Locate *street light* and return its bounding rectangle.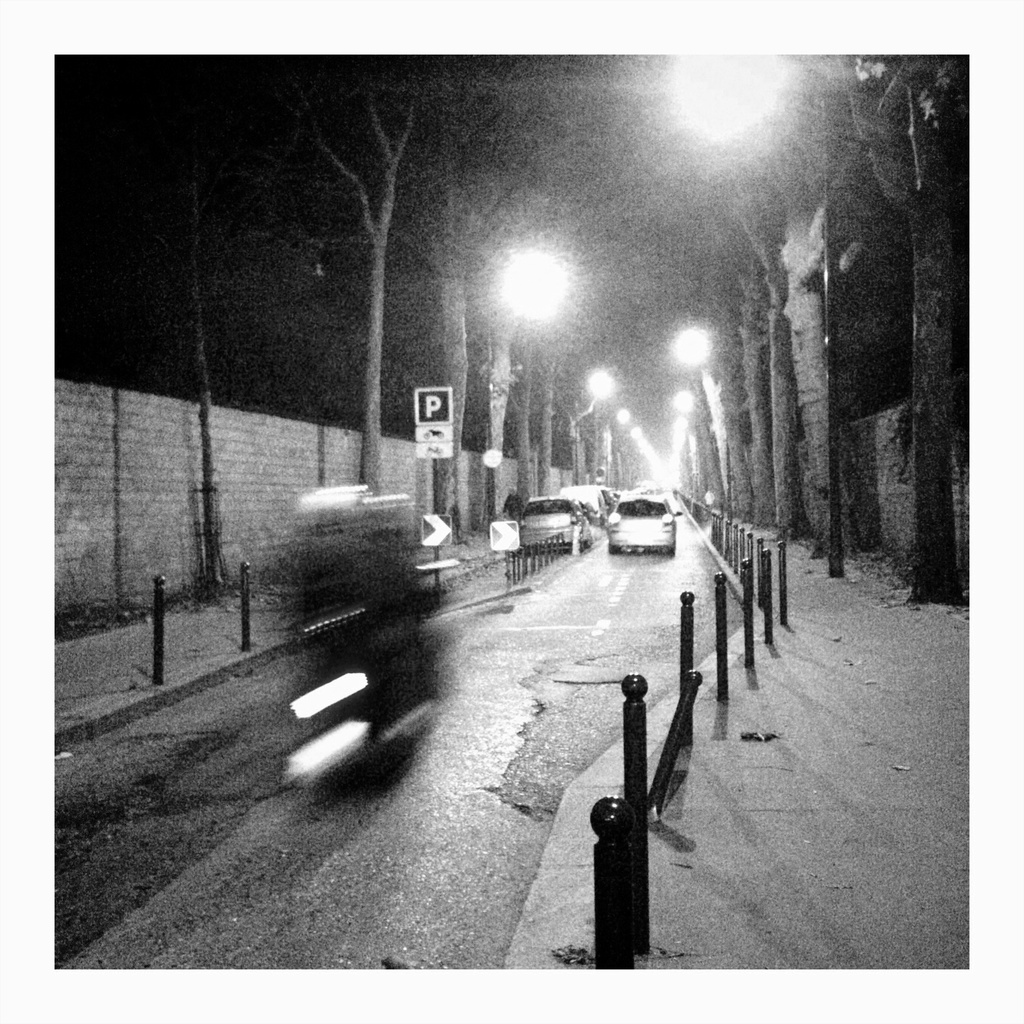
x1=616 y1=402 x2=632 y2=484.
